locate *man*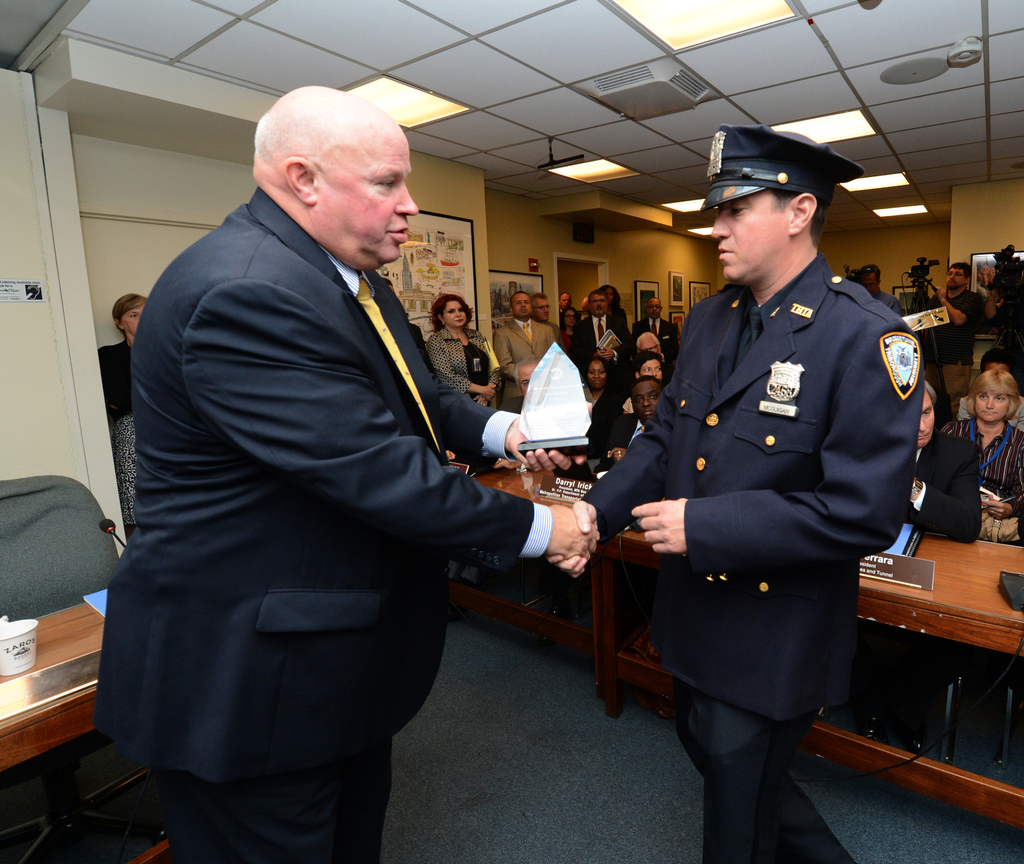
[left=568, top=290, right=629, bottom=377]
